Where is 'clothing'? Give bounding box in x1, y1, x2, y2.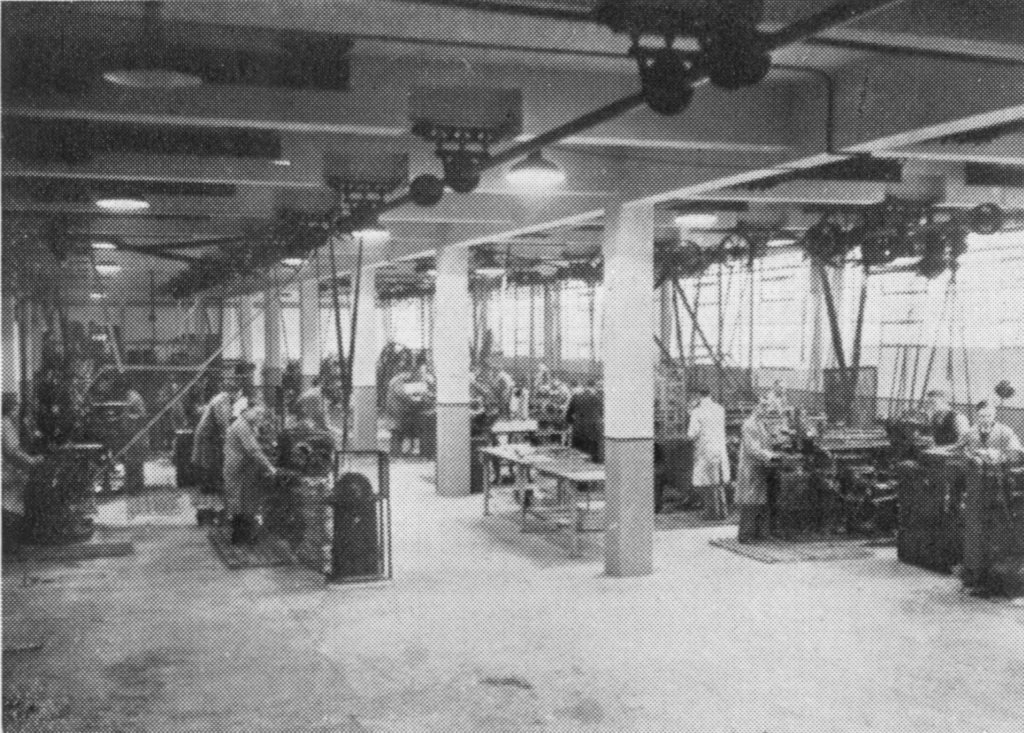
220, 408, 280, 534.
